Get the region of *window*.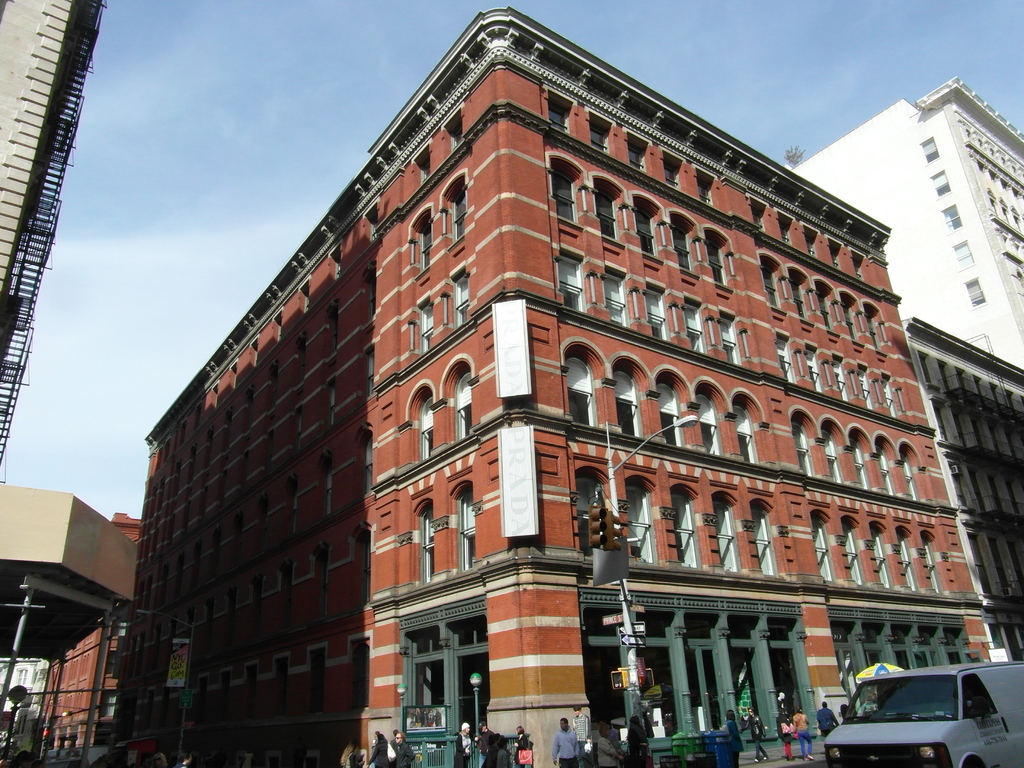
793:275:805:318.
